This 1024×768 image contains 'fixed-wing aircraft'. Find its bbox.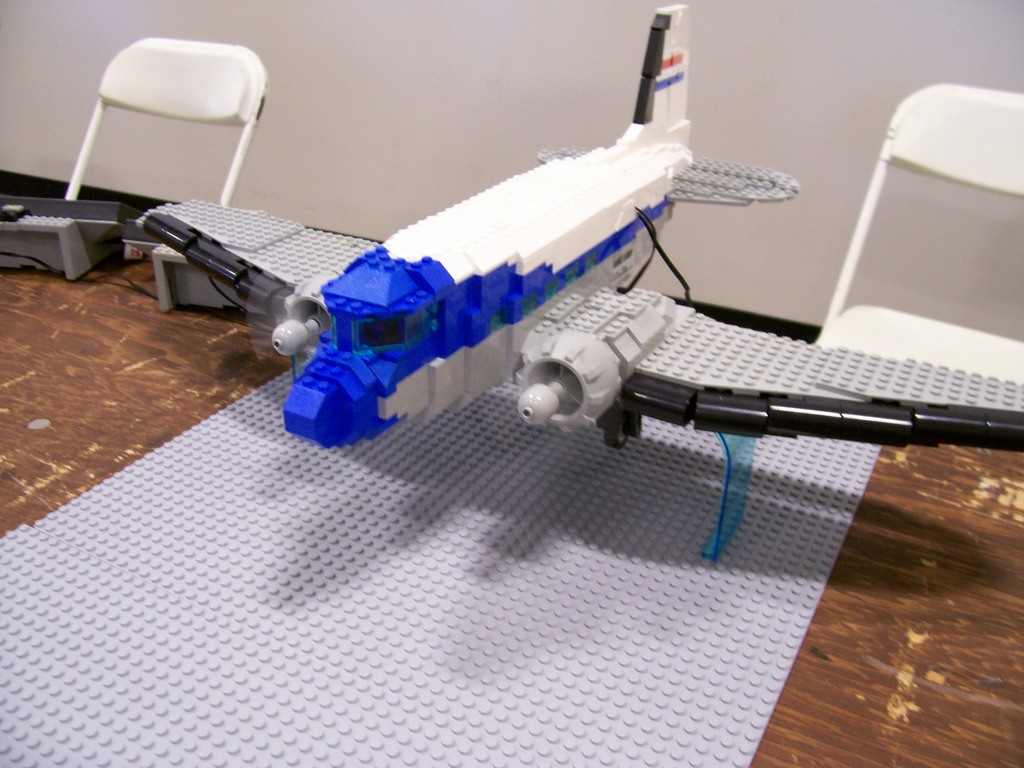
(132,3,1021,451).
